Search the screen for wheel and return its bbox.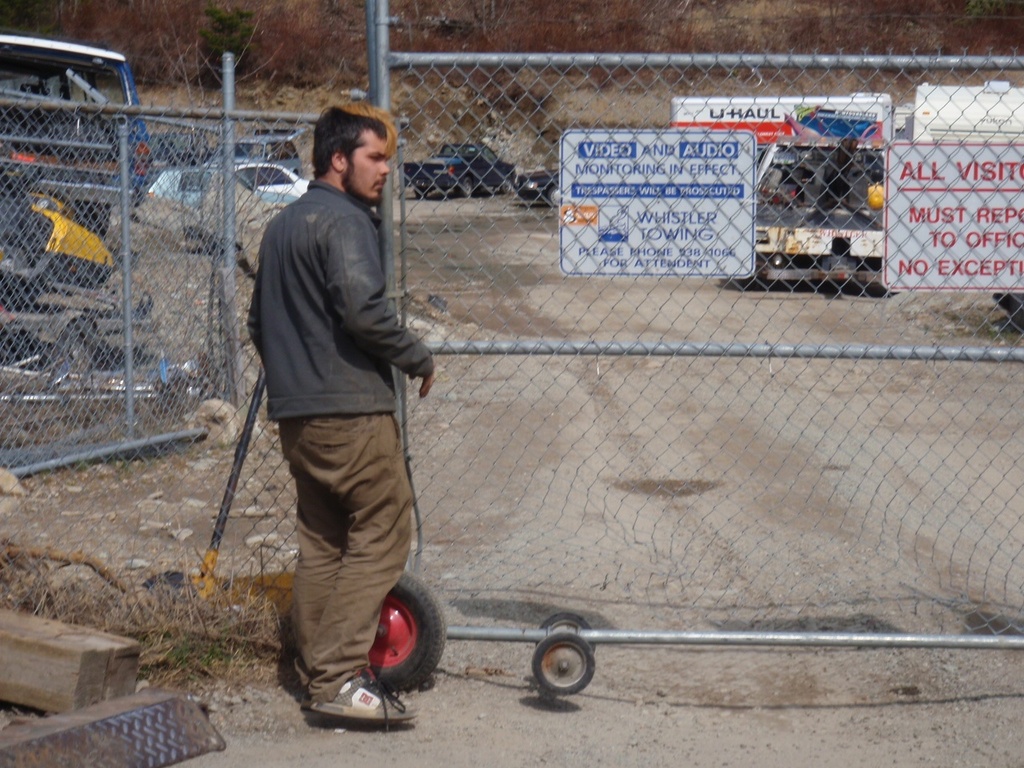
Found: [left=534, top=611, right=595, bottom=657].
